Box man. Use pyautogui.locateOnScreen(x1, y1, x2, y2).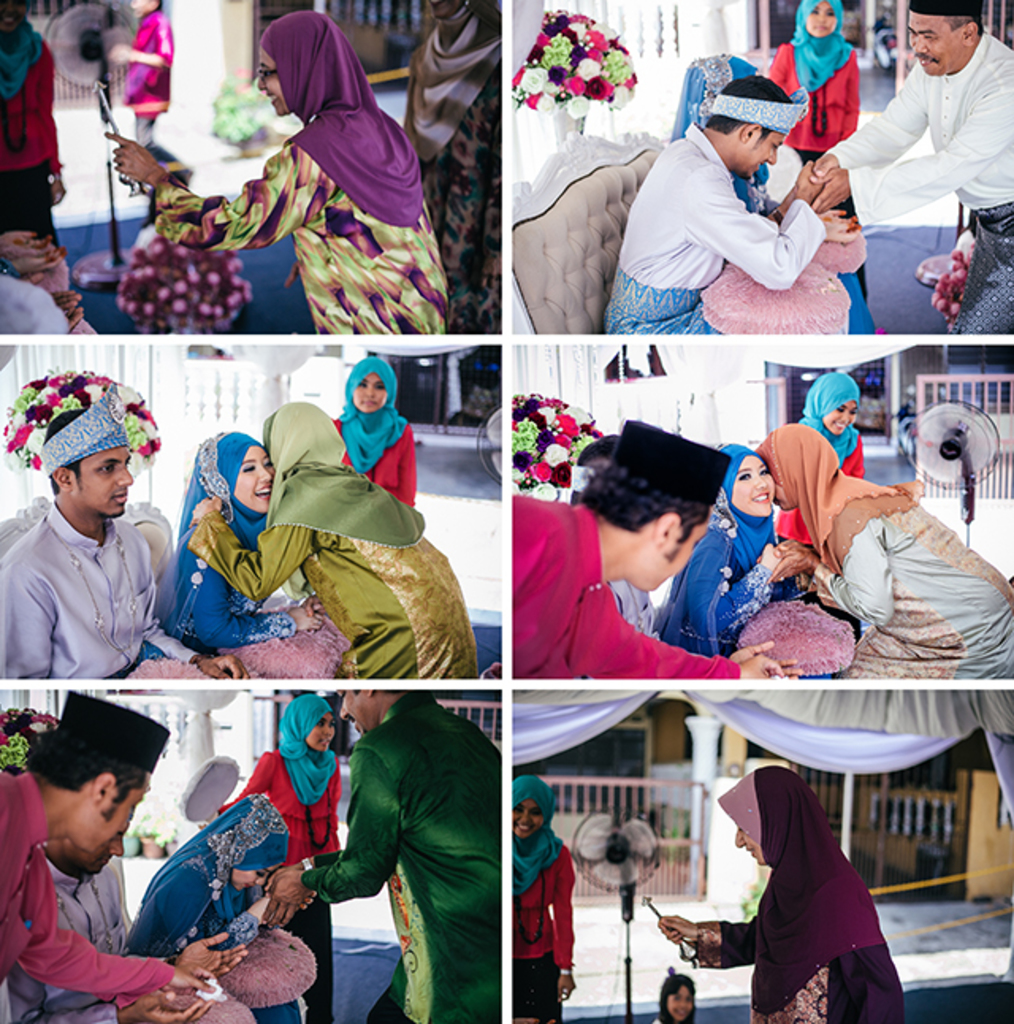
pyautogui.locateOnScreen(5, 716, 214, 1013).
